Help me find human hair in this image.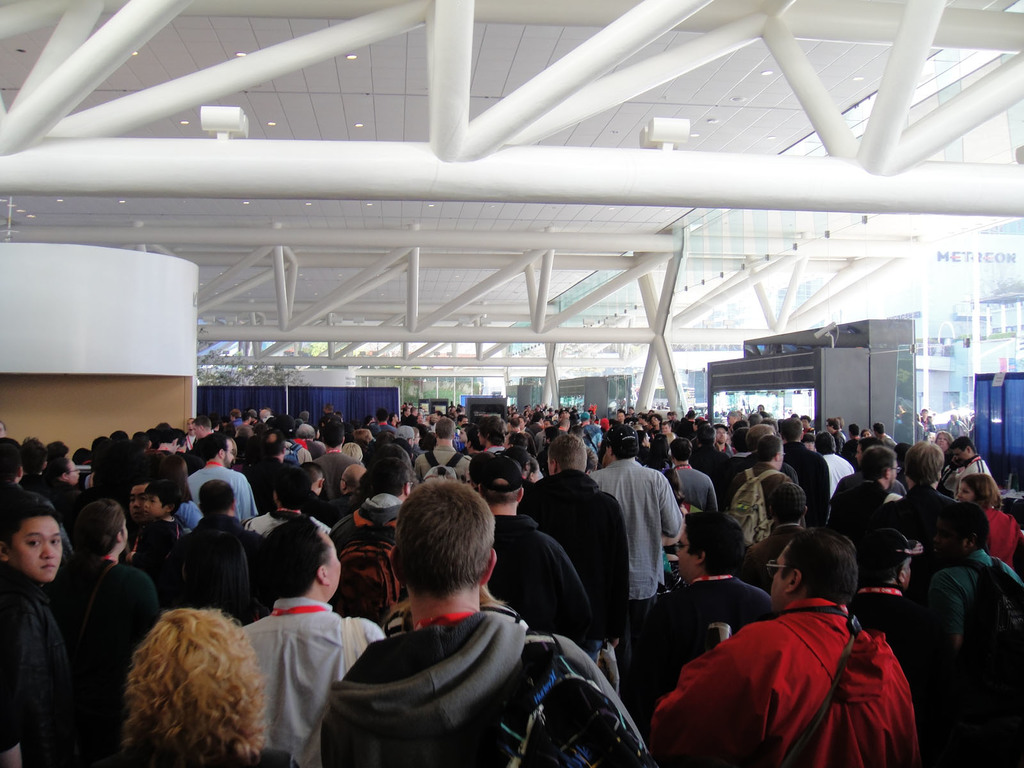
Found it: region(129, 481, 151, 500).
